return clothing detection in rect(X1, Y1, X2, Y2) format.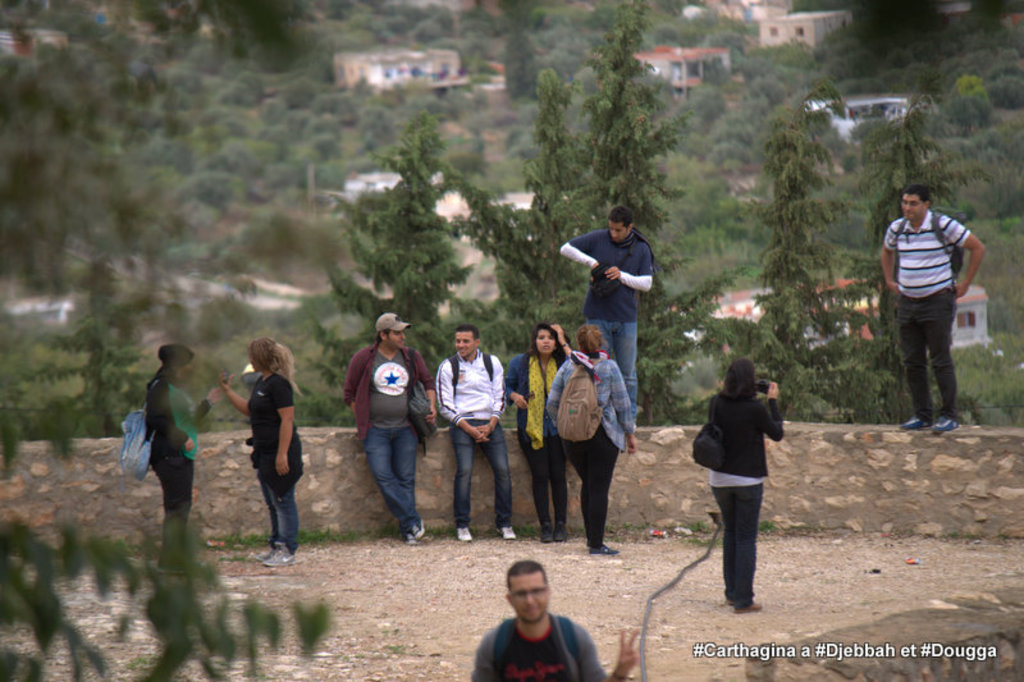
rect(250, 372, 305, 545).
